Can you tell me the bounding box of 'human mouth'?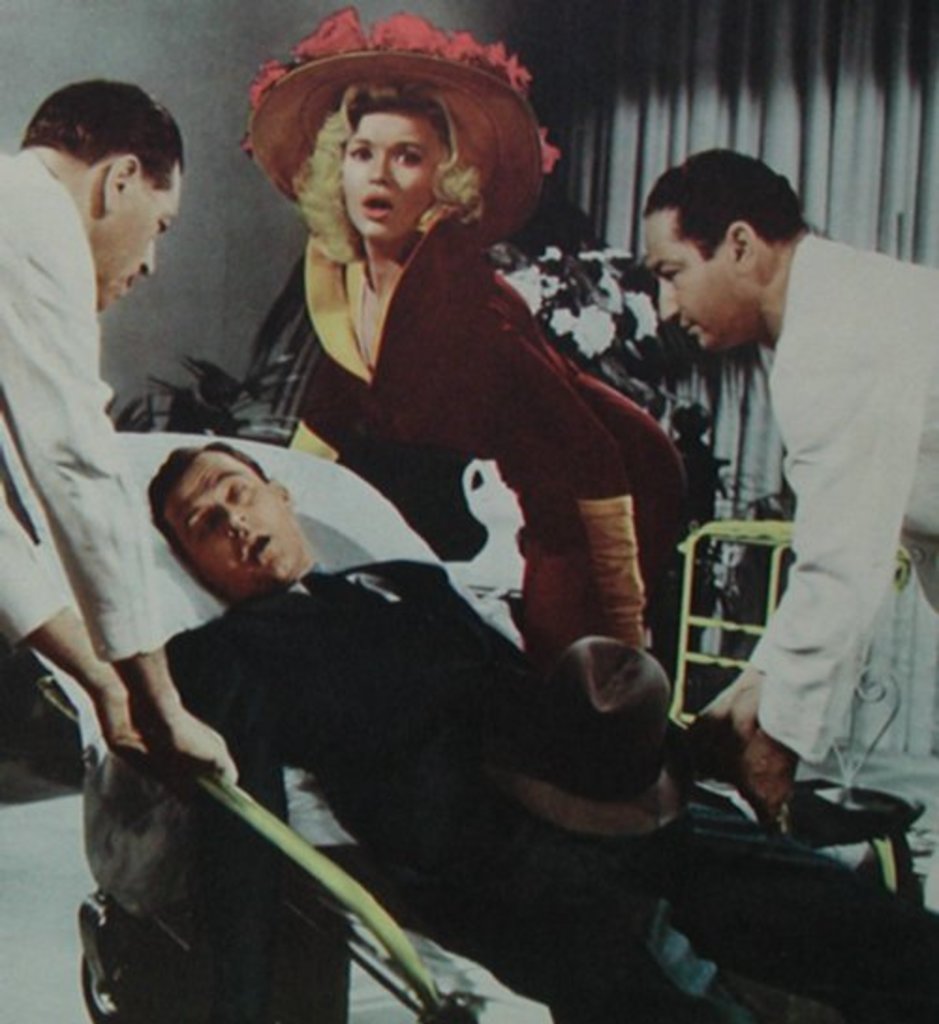
crop(355, 186, 393, 225).
